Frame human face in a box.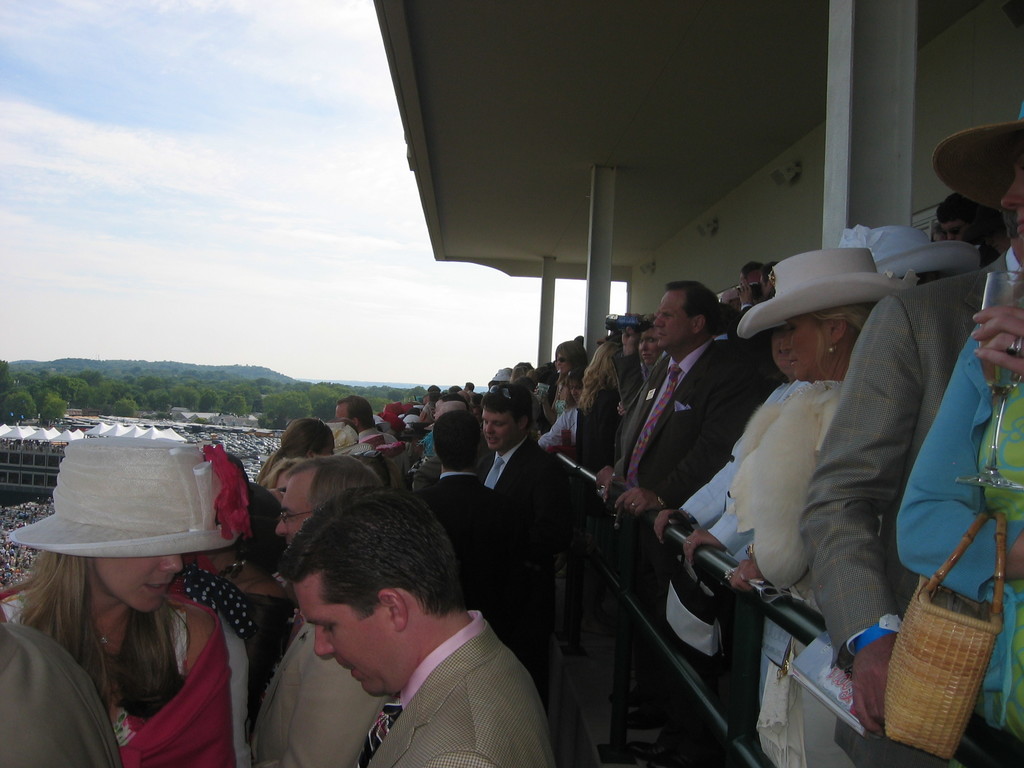
998,161,1023,264.
